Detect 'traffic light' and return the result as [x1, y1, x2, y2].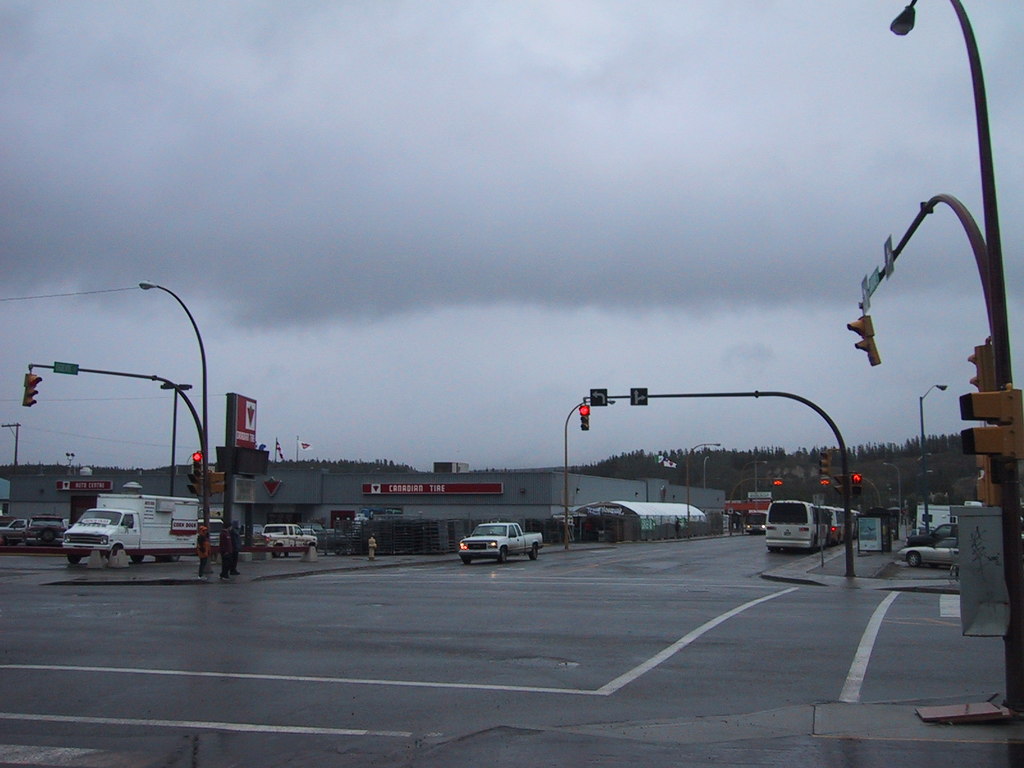
[820, 449, 831, 474].
